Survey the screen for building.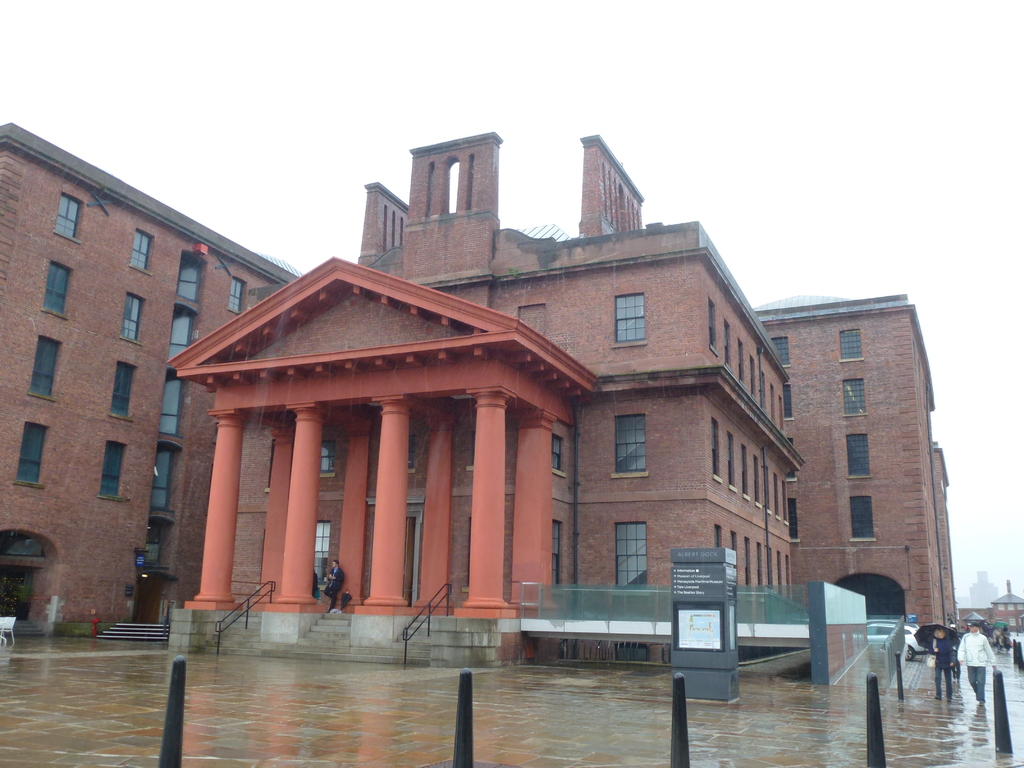
Survey found: 164,127,959,684.
